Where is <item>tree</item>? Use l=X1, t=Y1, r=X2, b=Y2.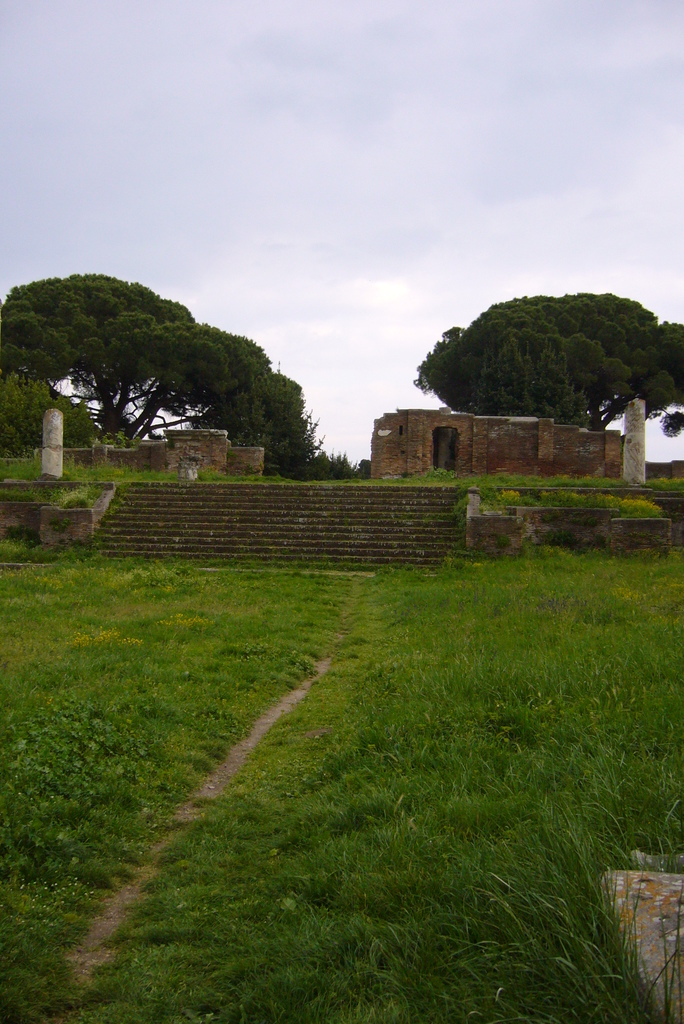
l=416, t=297, r=683, b=470.
